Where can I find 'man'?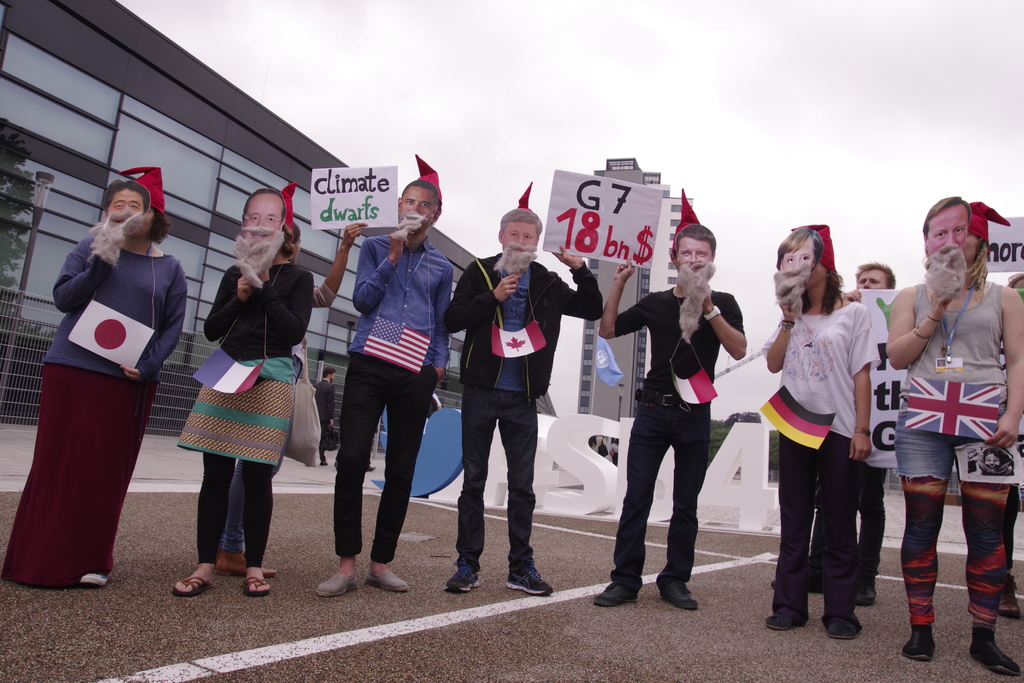
You can find it at bbox=[312, 182, 464, 591].
